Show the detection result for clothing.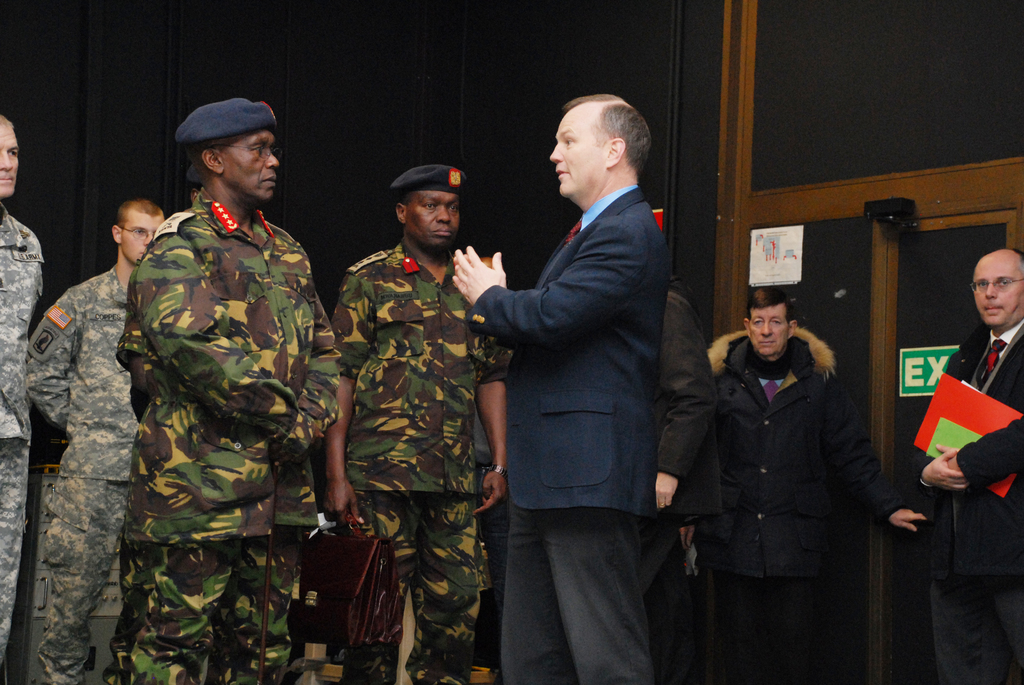
bbox=[909, 317, 1023, 684].
